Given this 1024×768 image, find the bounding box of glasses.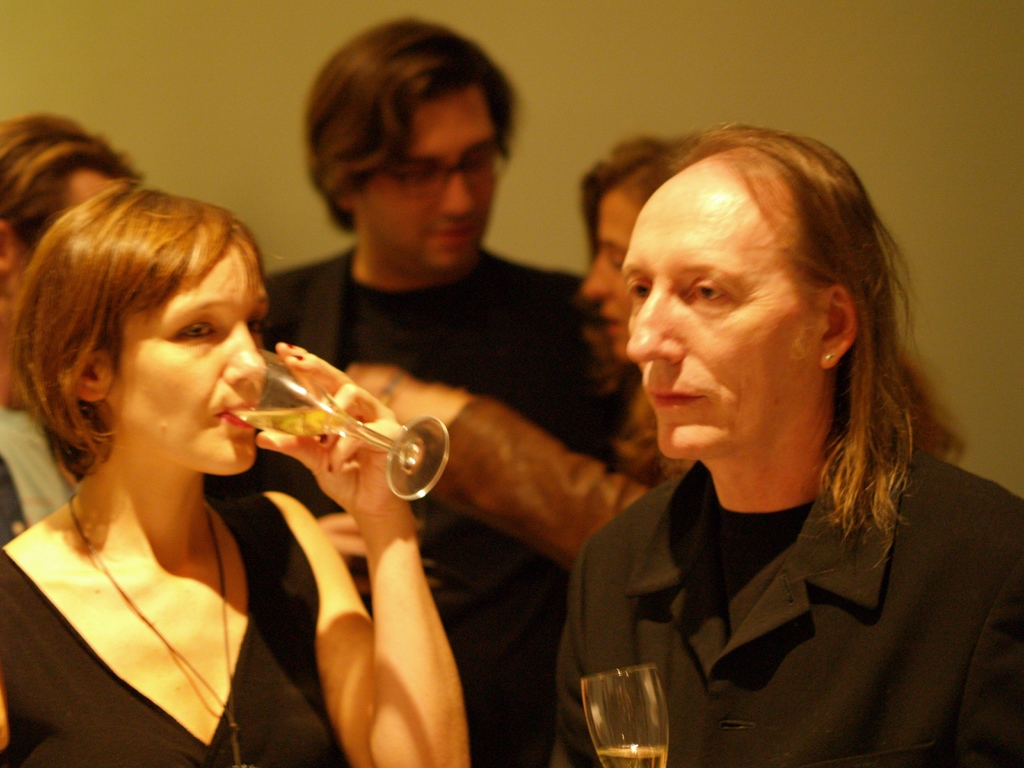
region(369, 136, 514, 202).
